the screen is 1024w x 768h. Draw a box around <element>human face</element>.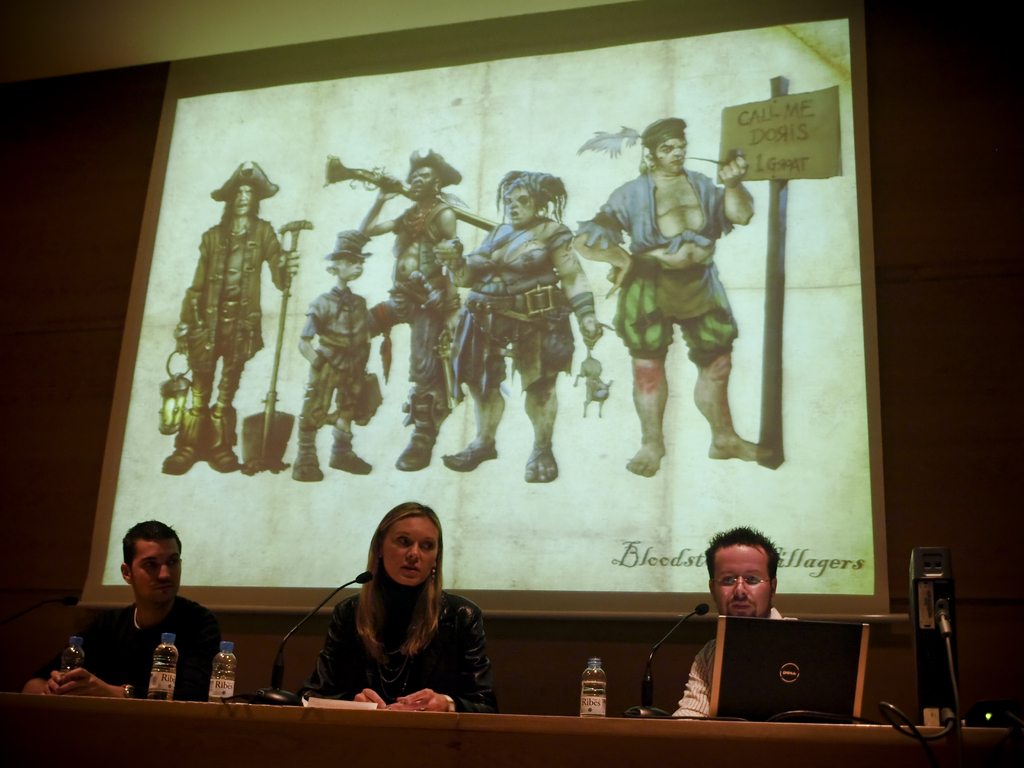
(x1=655, y1=138, x2=687, y2=175).
